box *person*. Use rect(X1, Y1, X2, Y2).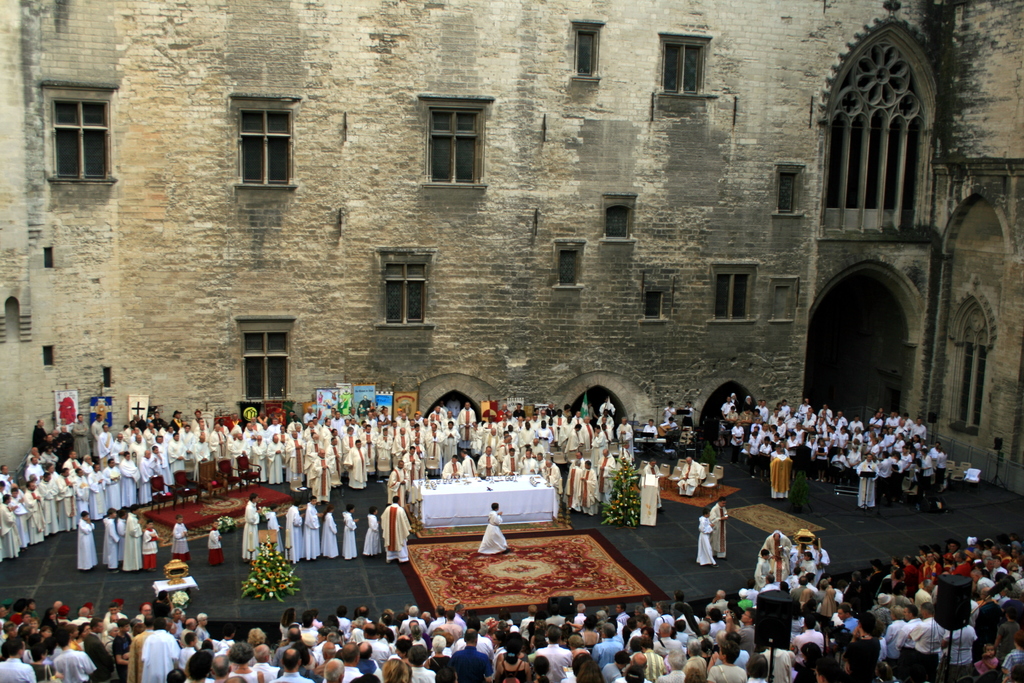
rect(98, 513, 125, 570).
